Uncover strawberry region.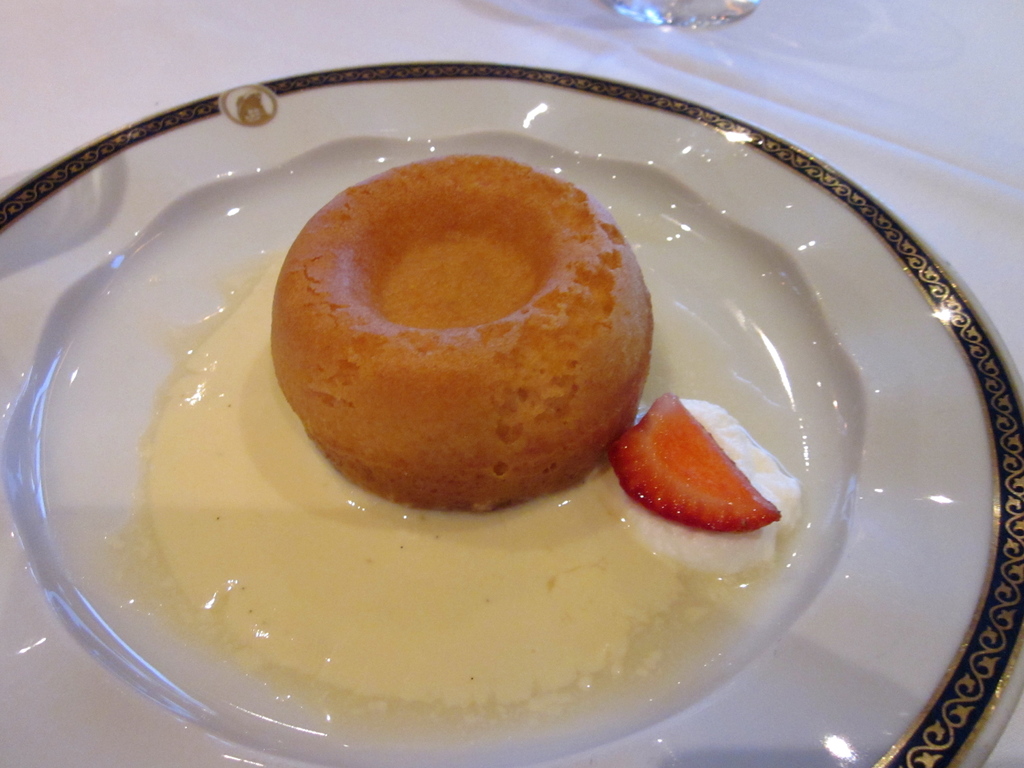
Uncovered: box(600, 394, 765, 534).
